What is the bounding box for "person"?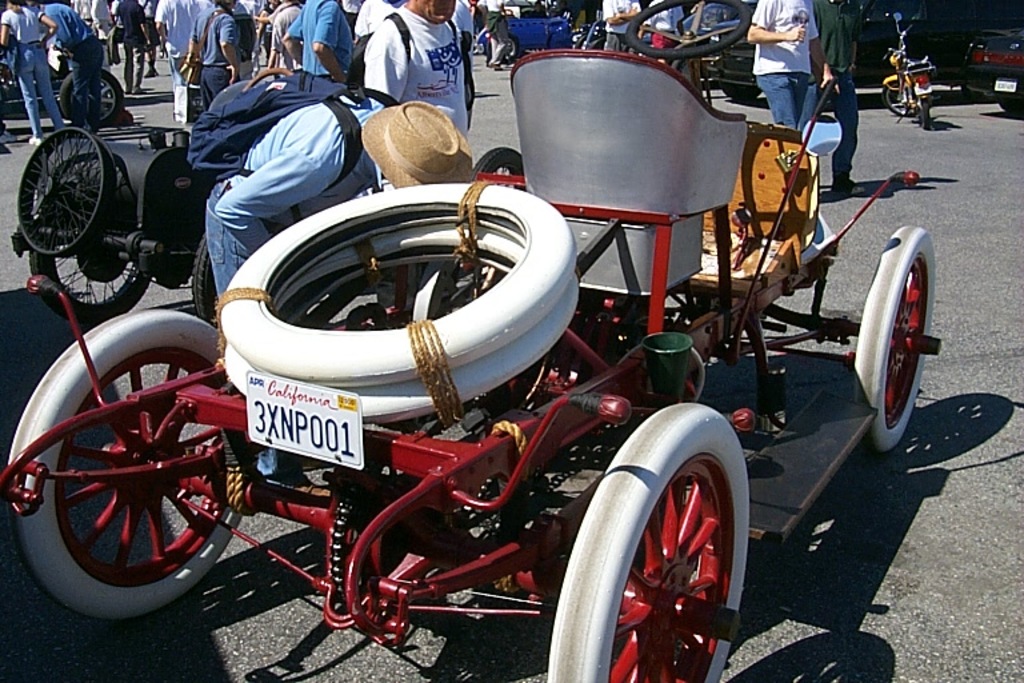
[x1=652, y1=0, x2=704, y2=84].
